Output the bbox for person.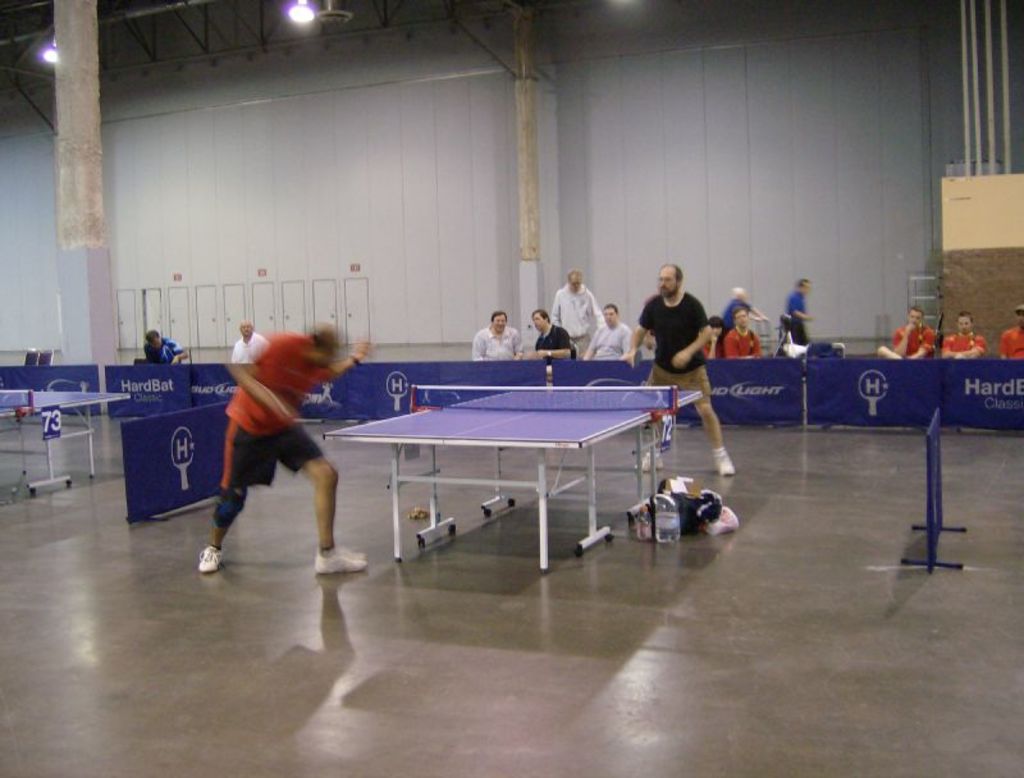
[198, 299, 344, 585].
